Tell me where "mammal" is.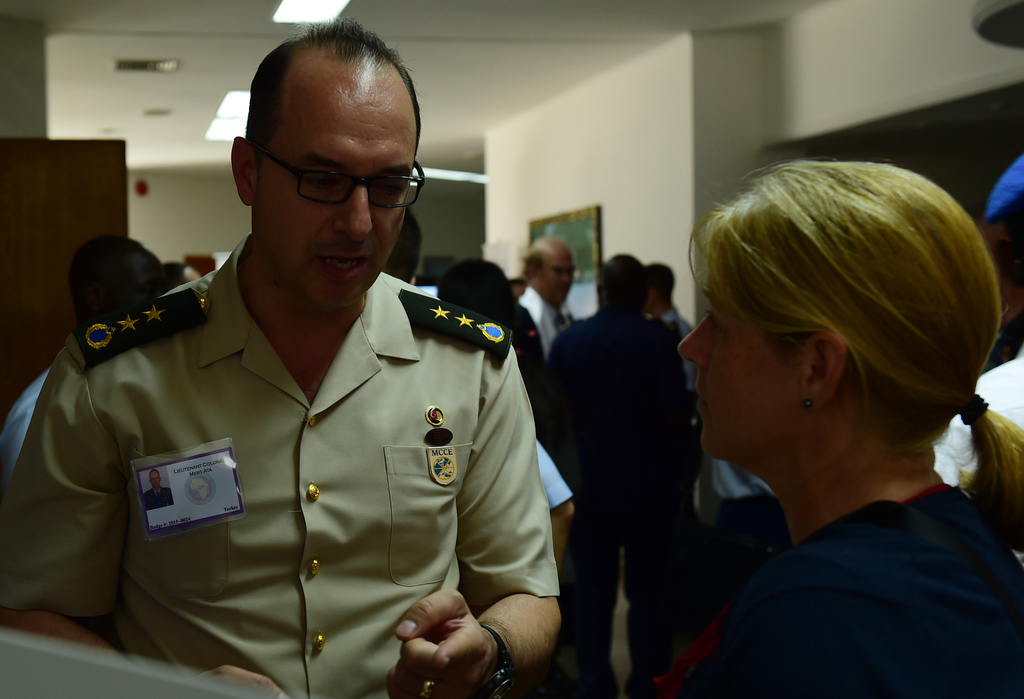
"mammal" is at bbox(598, 152, 1014, 696).
